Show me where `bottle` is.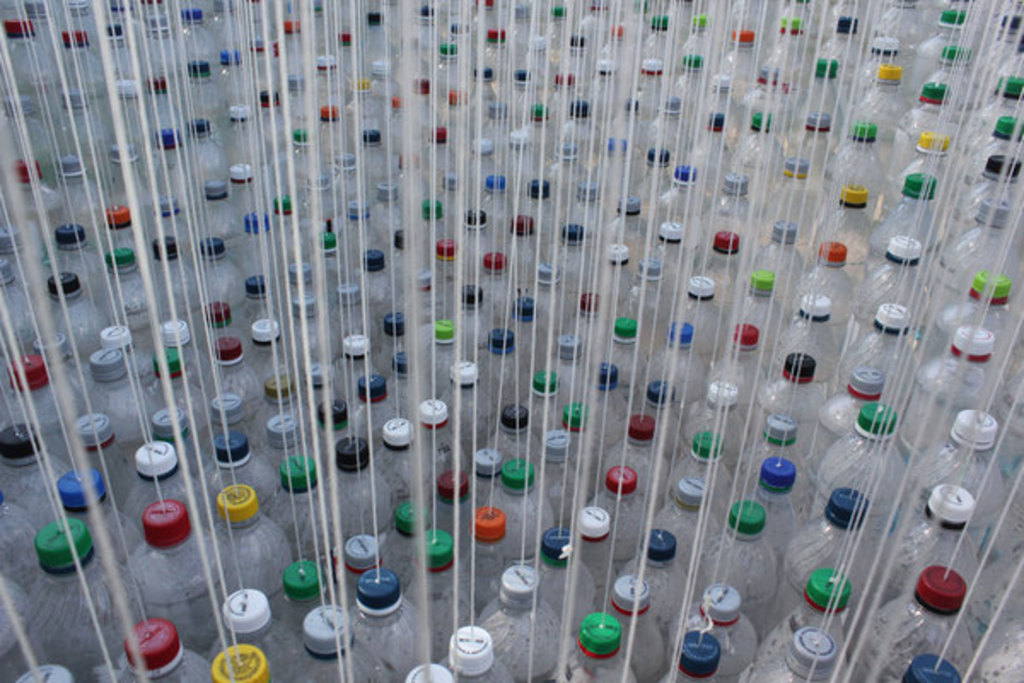
`bottle` is at bbox=[602, 195, 650, 258].
